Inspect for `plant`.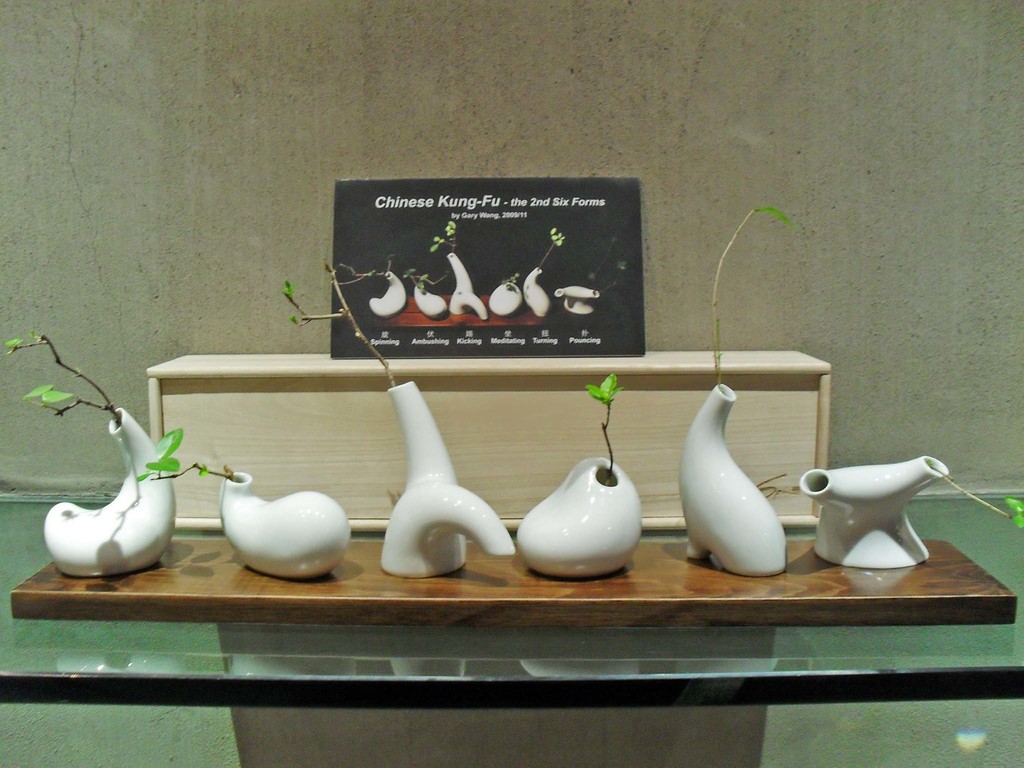
Inspection: [x1=928, y1=468, x2=1023, y2=529].
